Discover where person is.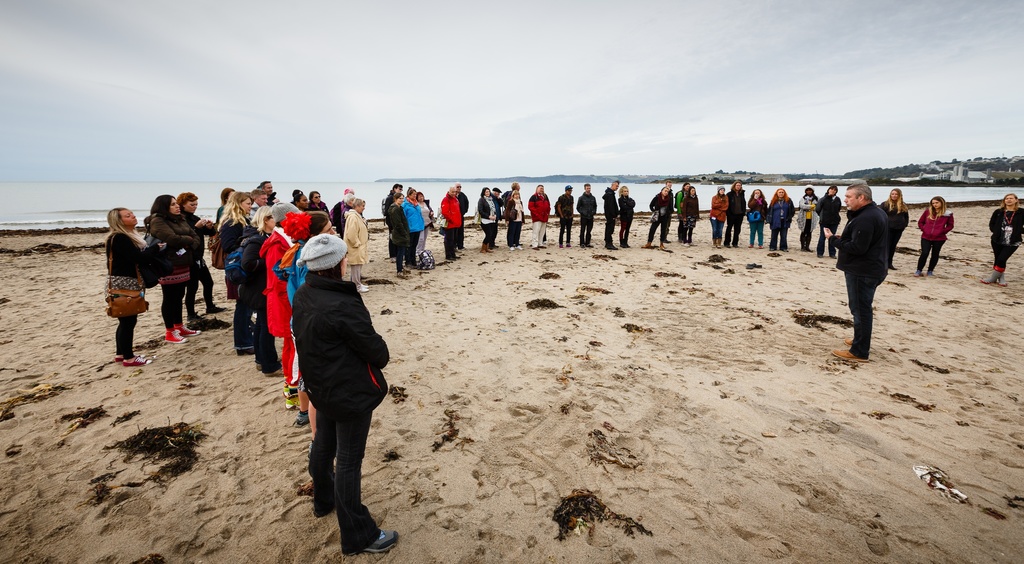
Discovered at box=[384, 181, 403, 258].
